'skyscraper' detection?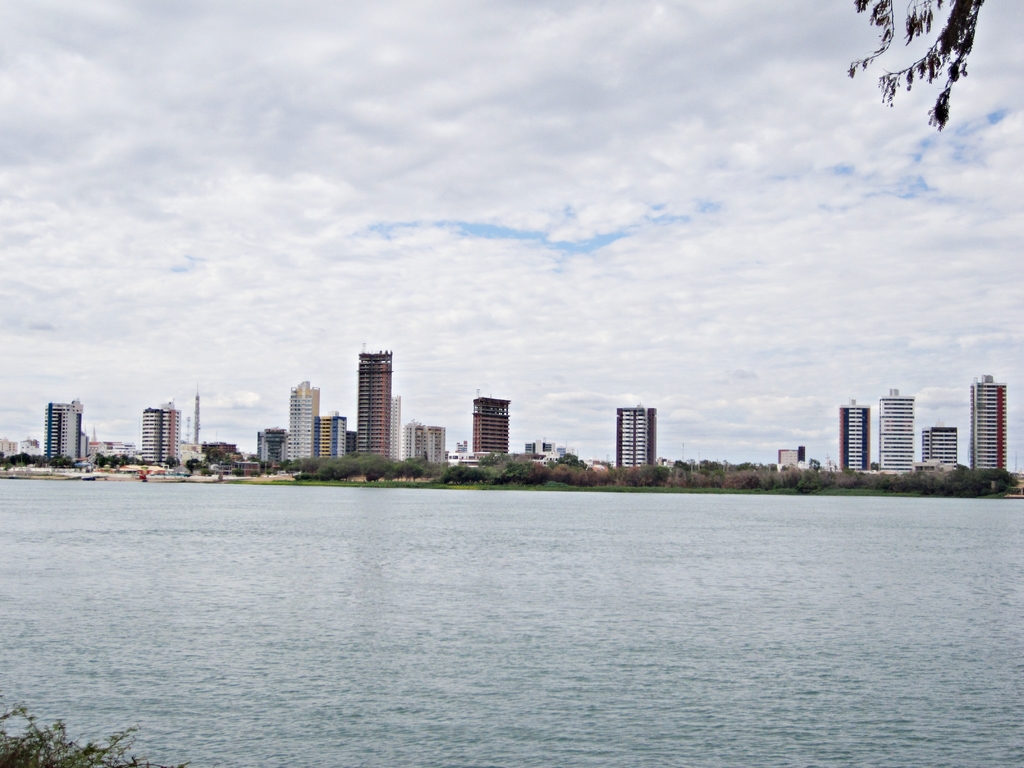
{"x1": 838, "y1": 401, "x2": 871, "y2": 470}
